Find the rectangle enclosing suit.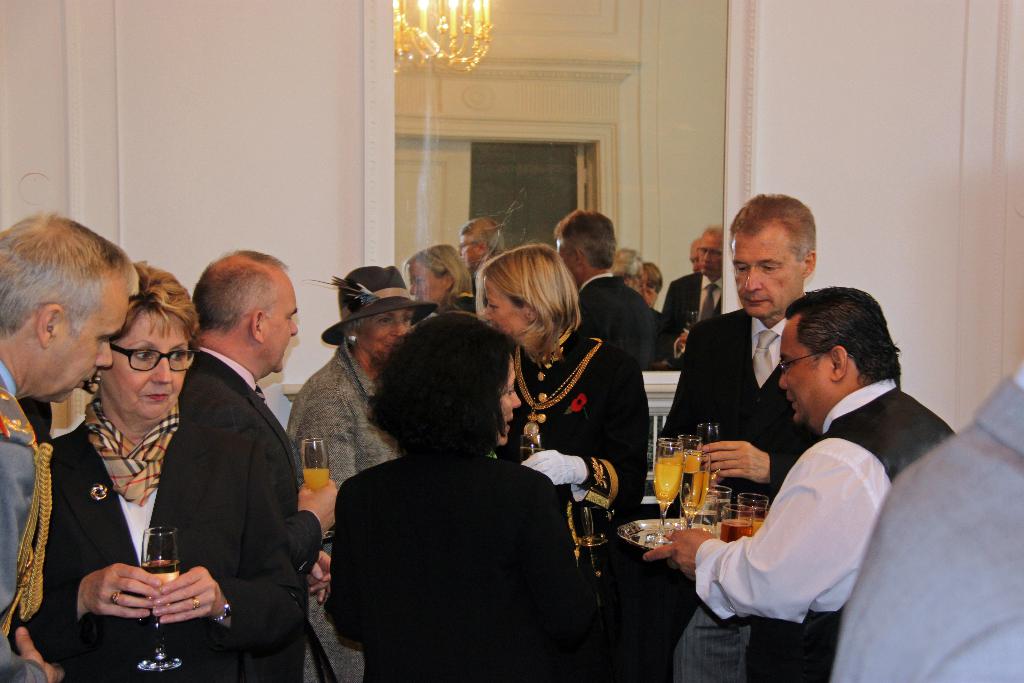
x1=663, y1=308, x2=820, y2=682.
